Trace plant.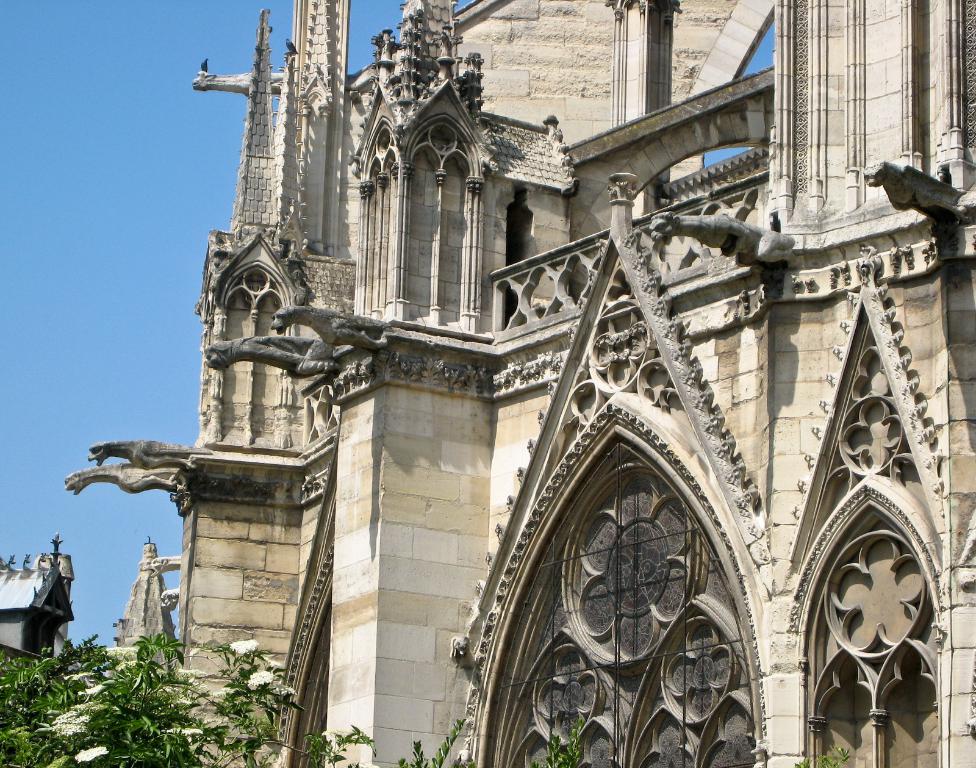
Traced to (left=0, top=625, right=115, bottom=767).
